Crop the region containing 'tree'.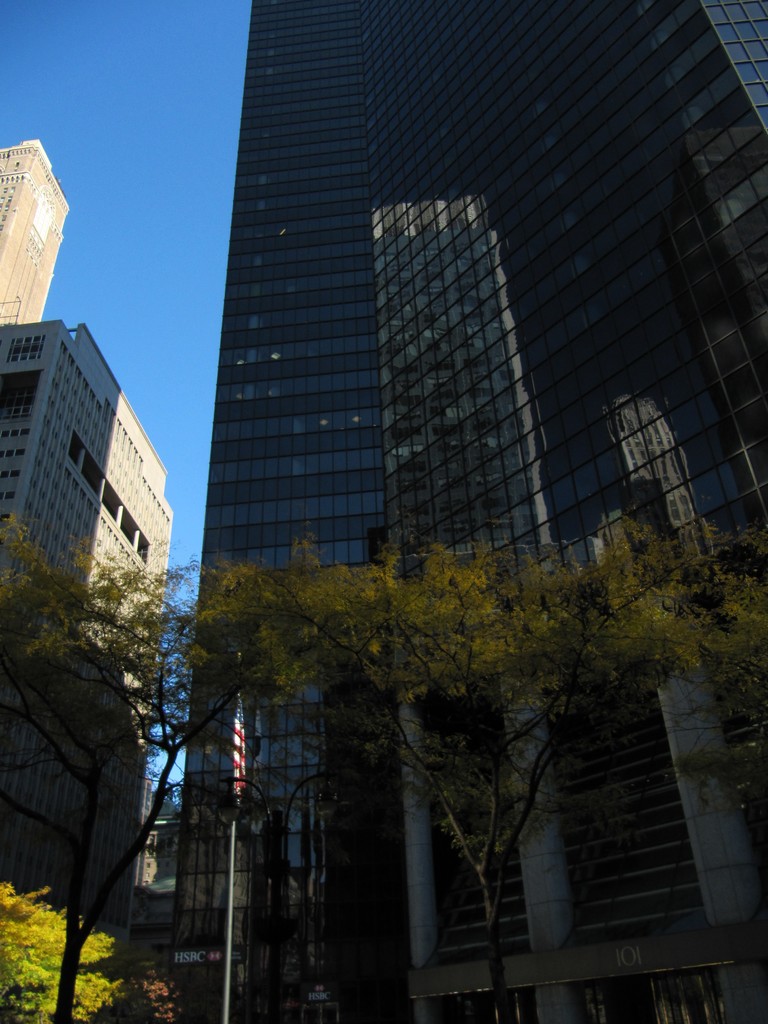
Crop region: (left=0, top=435, right=253, bottom=993).
